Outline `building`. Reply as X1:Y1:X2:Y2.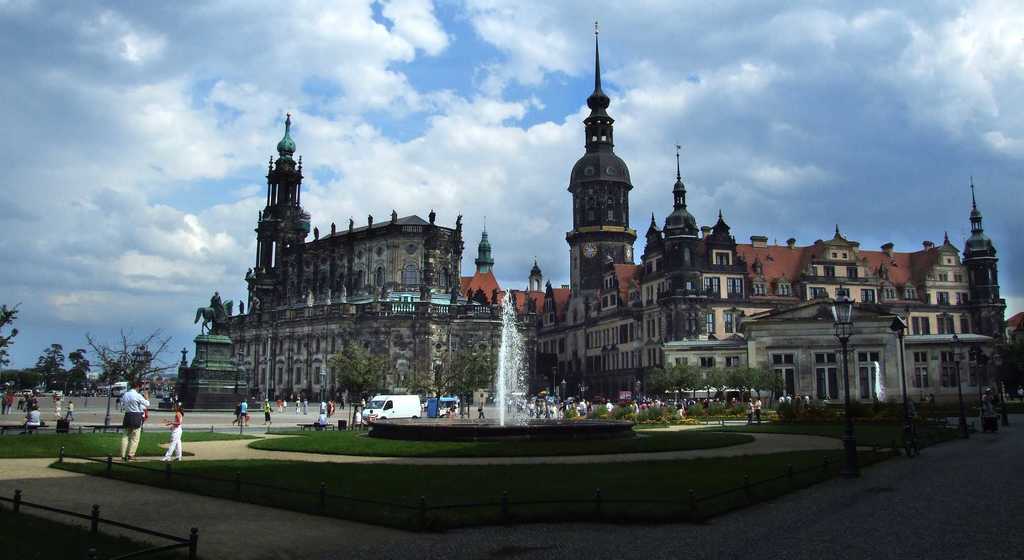
184:107:520:414.
